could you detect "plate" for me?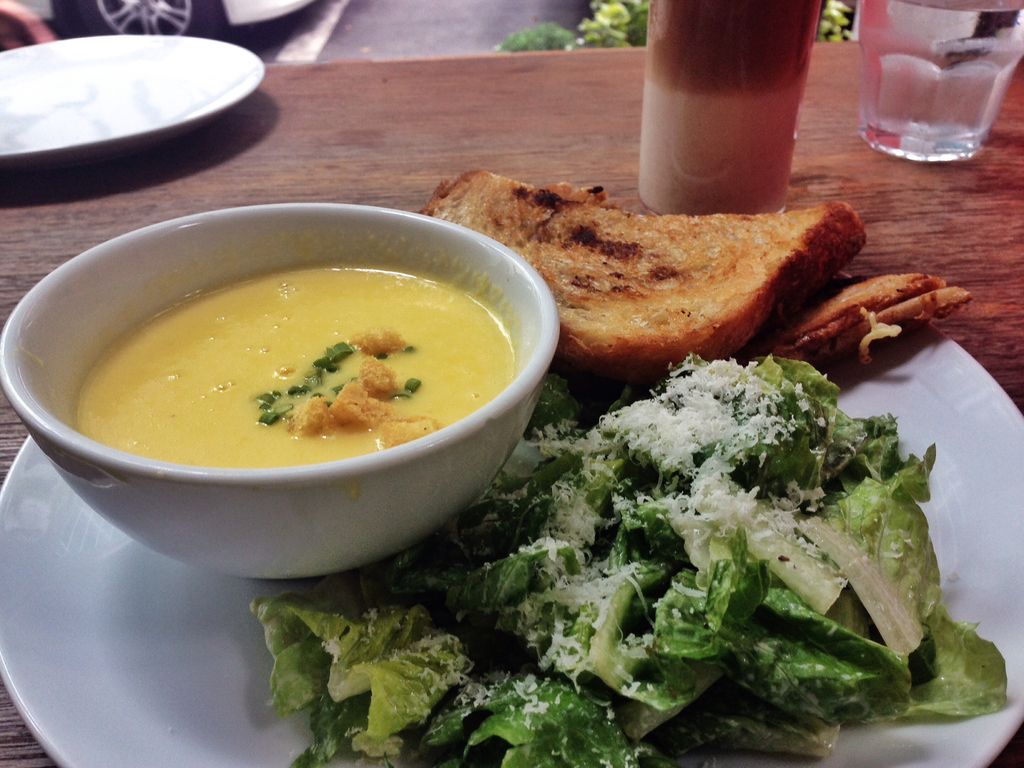
Detection result: bbox=(13, 36, 244, 161).
